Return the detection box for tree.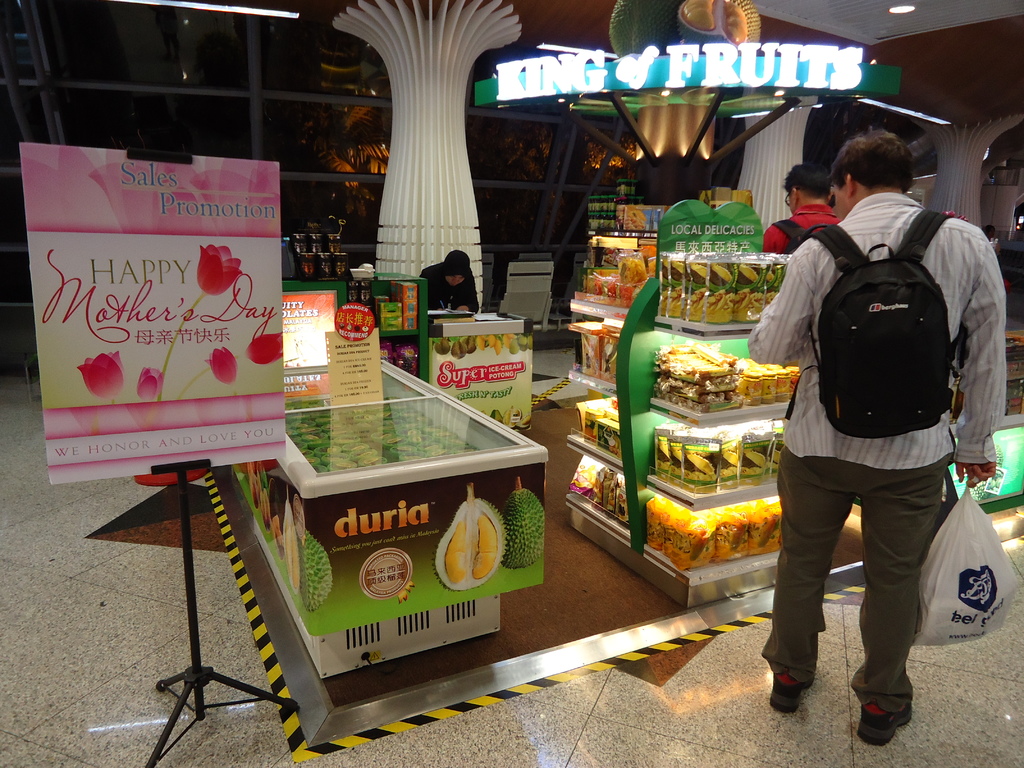
{"left": 465, "top": 58, "right": 596, "bottom": 275}.
